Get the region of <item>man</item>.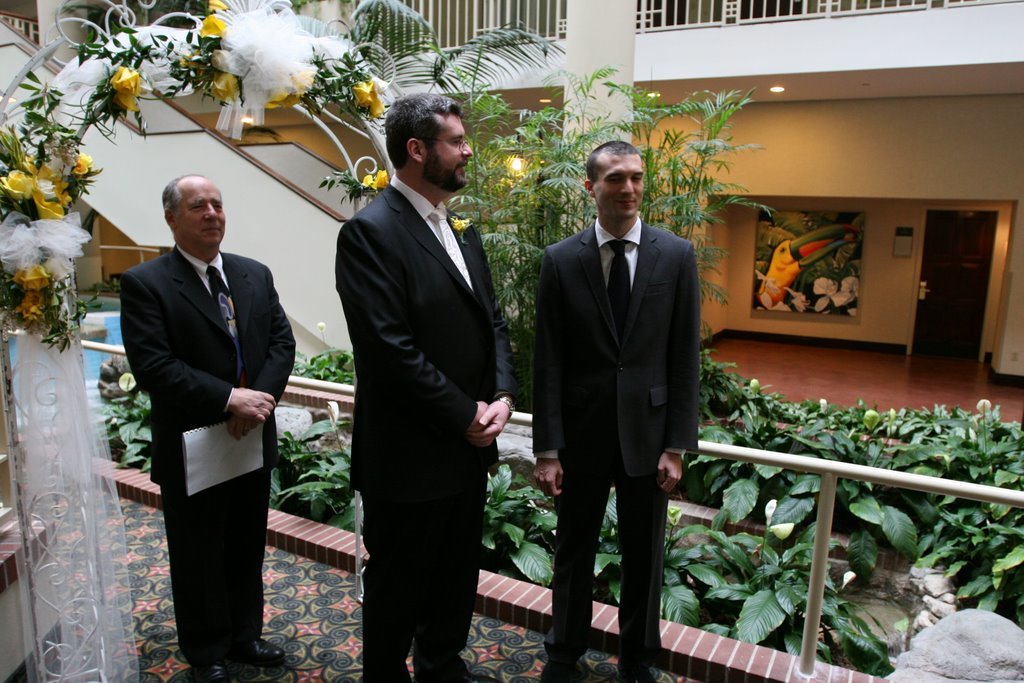
(534,128,708,682).
